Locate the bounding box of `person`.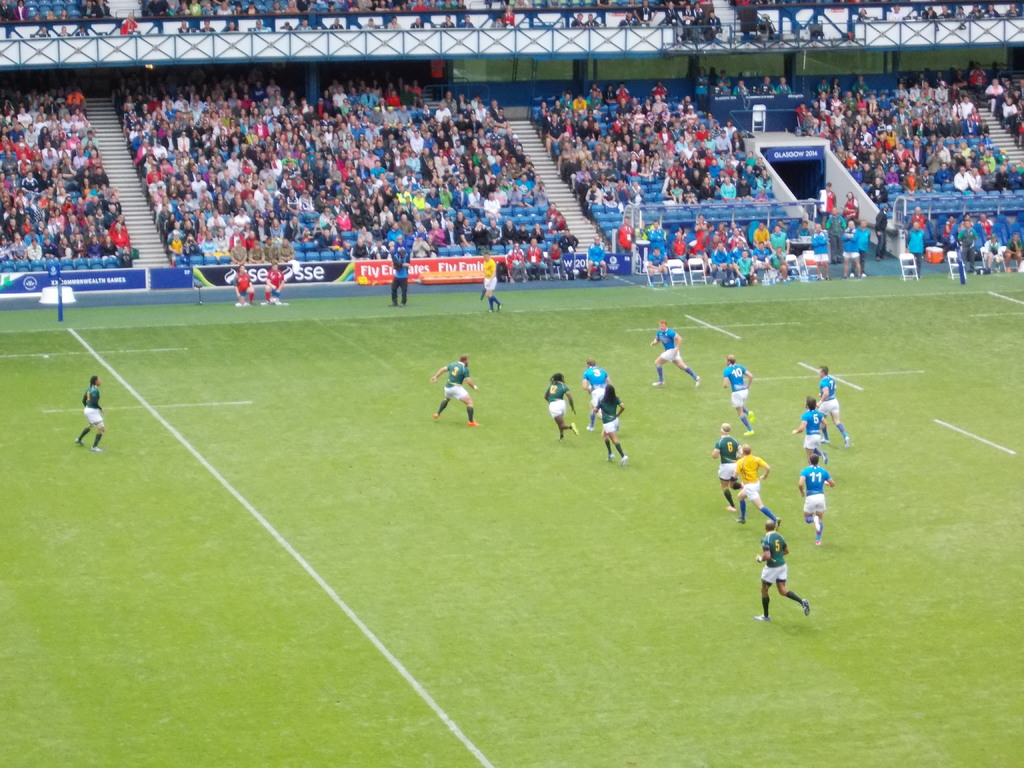
Bounding box: l=266, t=265, r=281, b=307.
